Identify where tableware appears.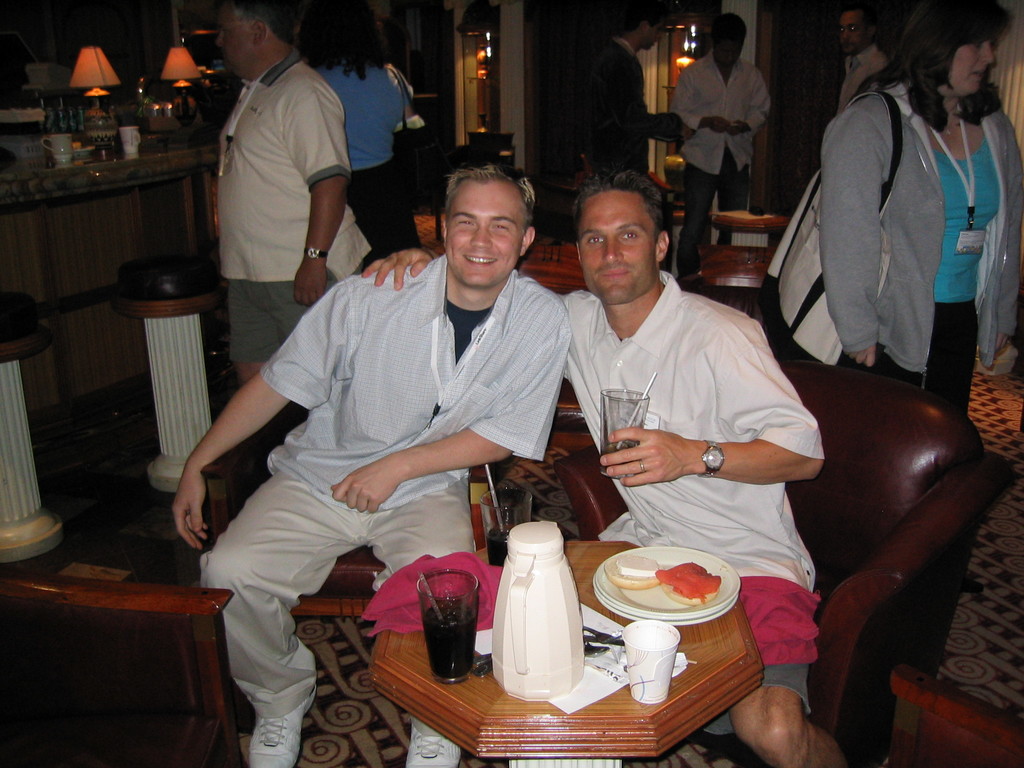
Appears at {"left": 586, "top": 540, "right": 740, "bottom": 628}.
